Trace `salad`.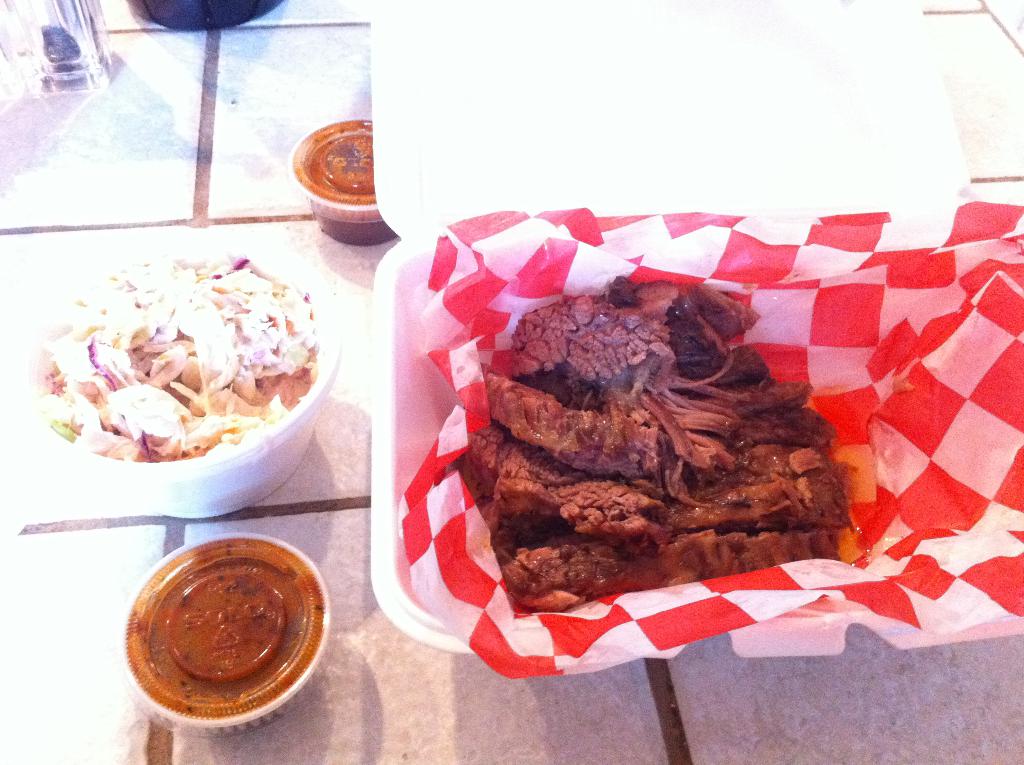
Traced to crop(36, 241, 342, 499).
